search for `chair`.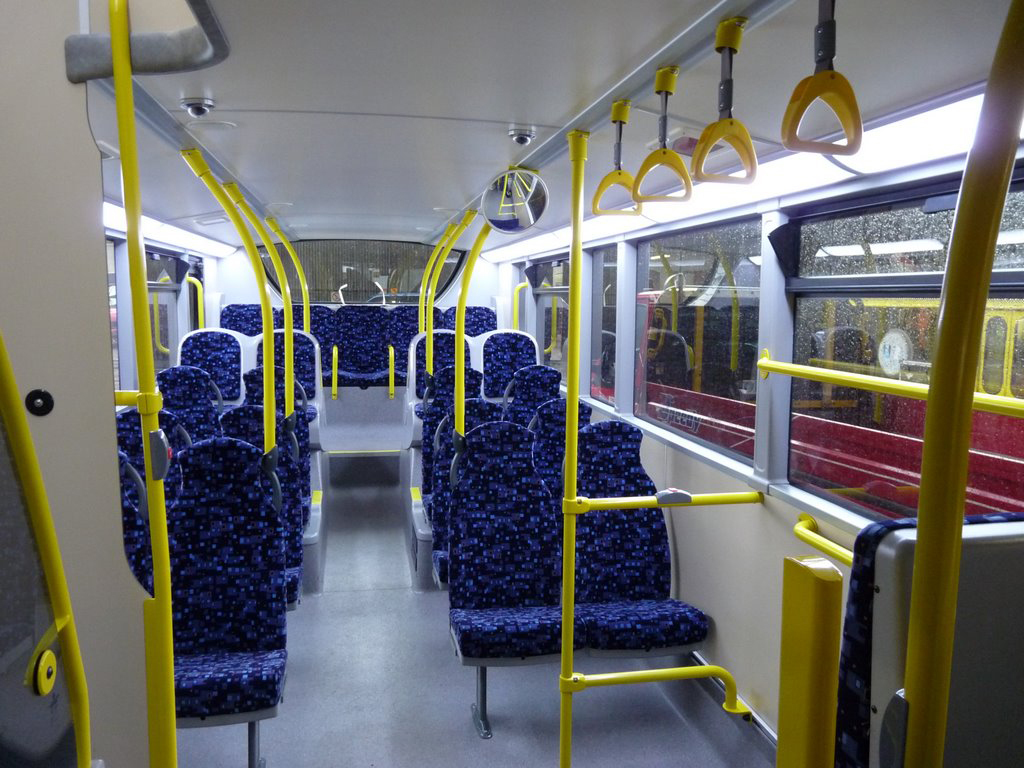
Found at select_region(445, 418, 590, 735).
